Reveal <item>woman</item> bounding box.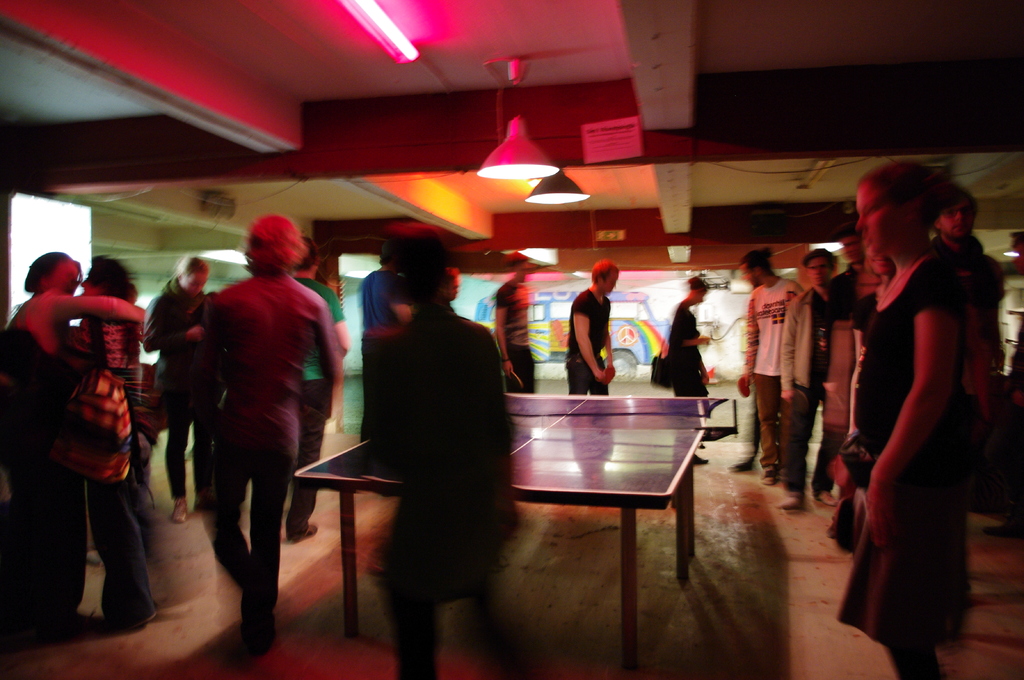
Revealed: 132, 255, 213, 517.
